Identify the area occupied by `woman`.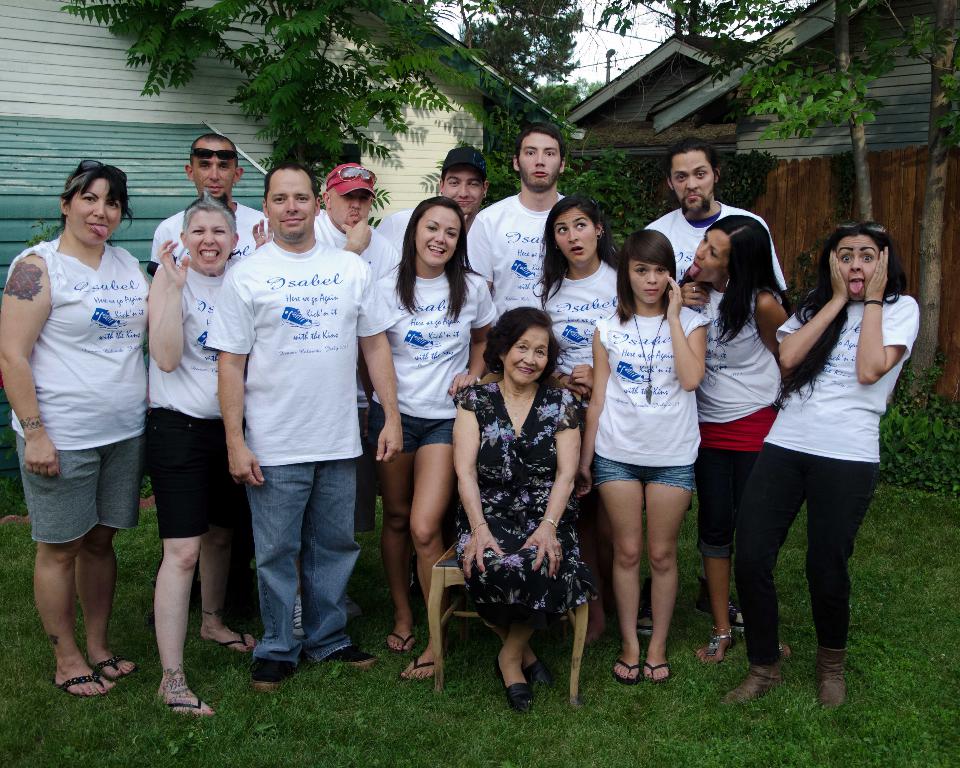
Area: [x1=142, y1=202, x2=259, y2=724].
